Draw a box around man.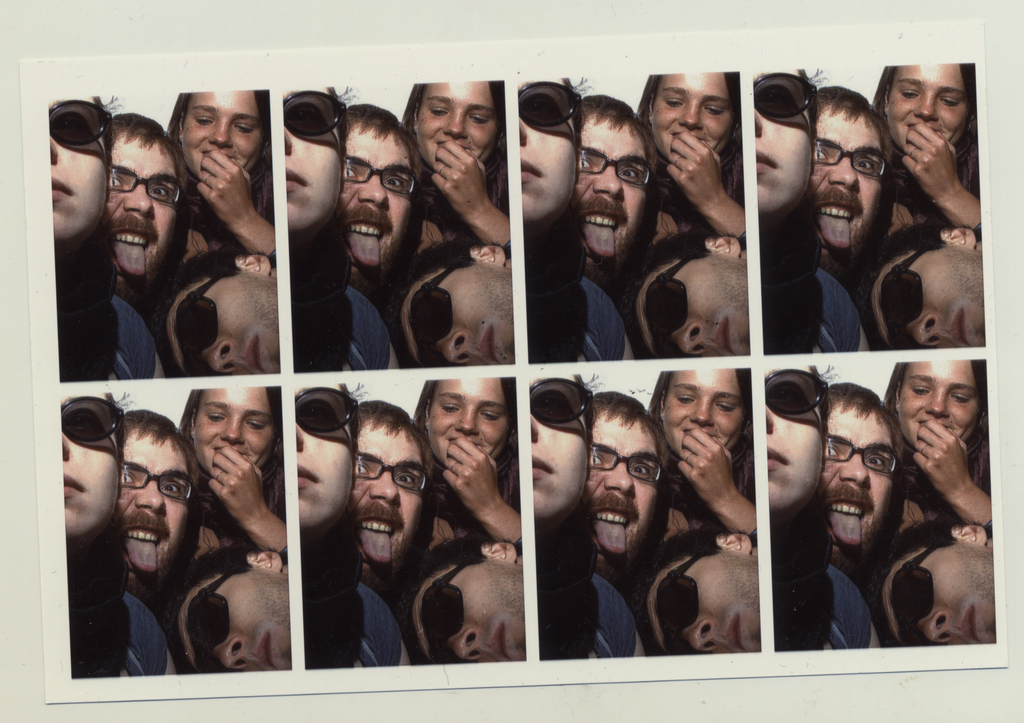
BBox(323, 102, 420, 357).
